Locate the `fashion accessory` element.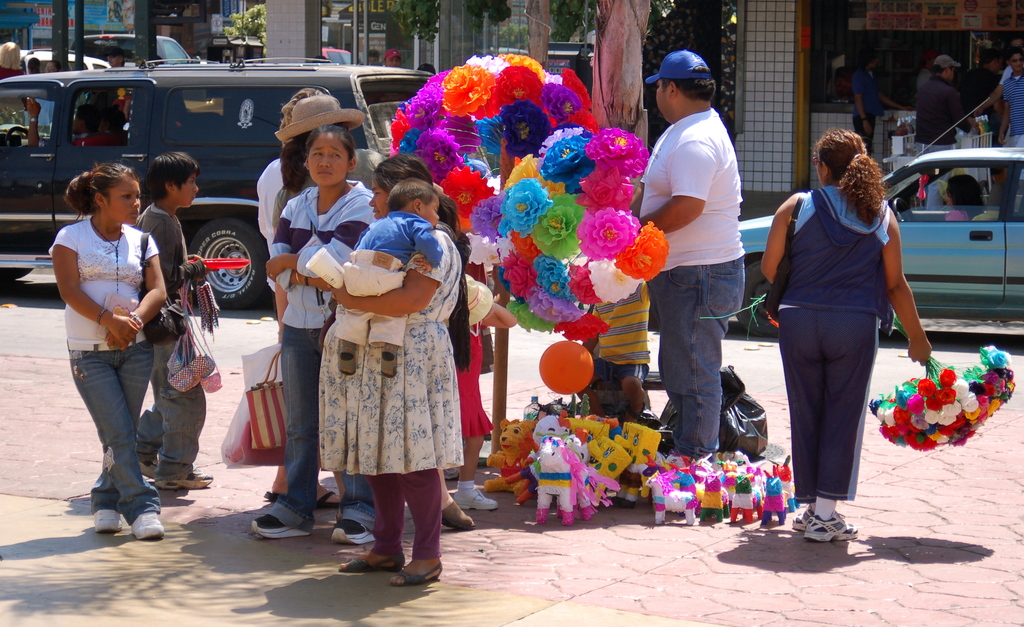
Element bbox: box(383, 342, 400, 379).
